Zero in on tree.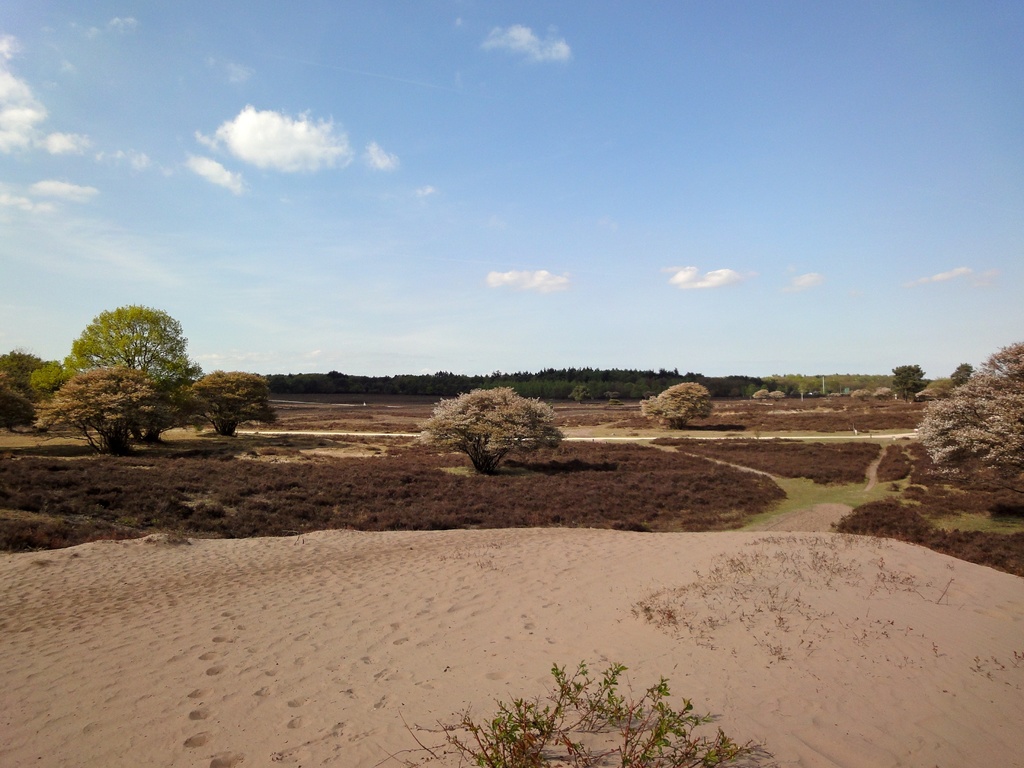
Zeroed in: bbox(893, 361, 923, 397).
